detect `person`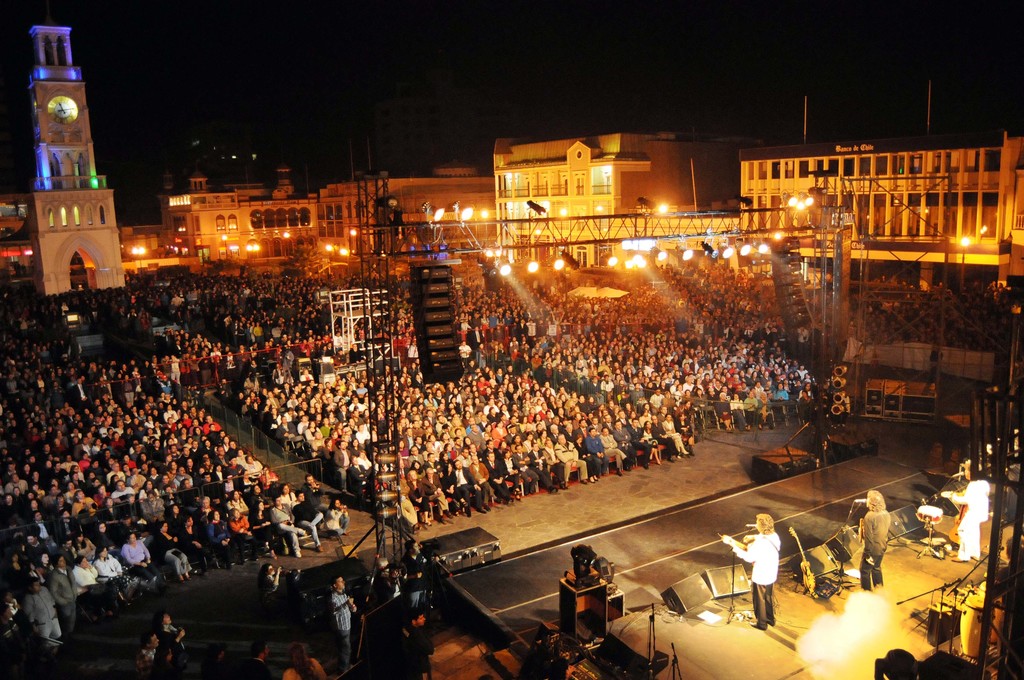
bbox=[859, 490, 890, 592]
